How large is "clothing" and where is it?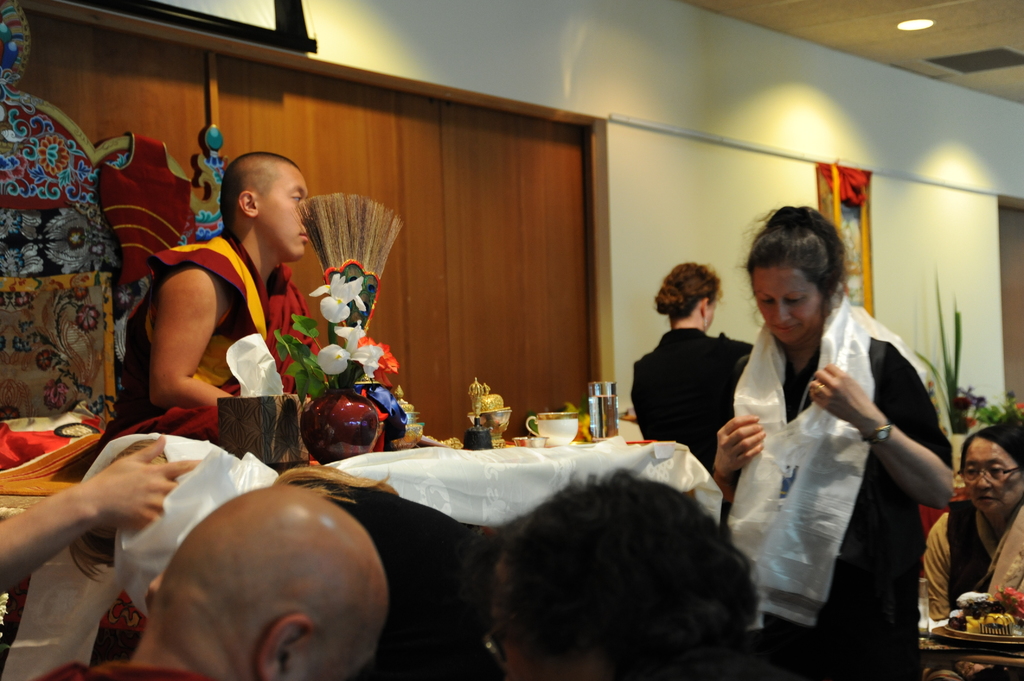
Bounding box: 110 232 323 440.
